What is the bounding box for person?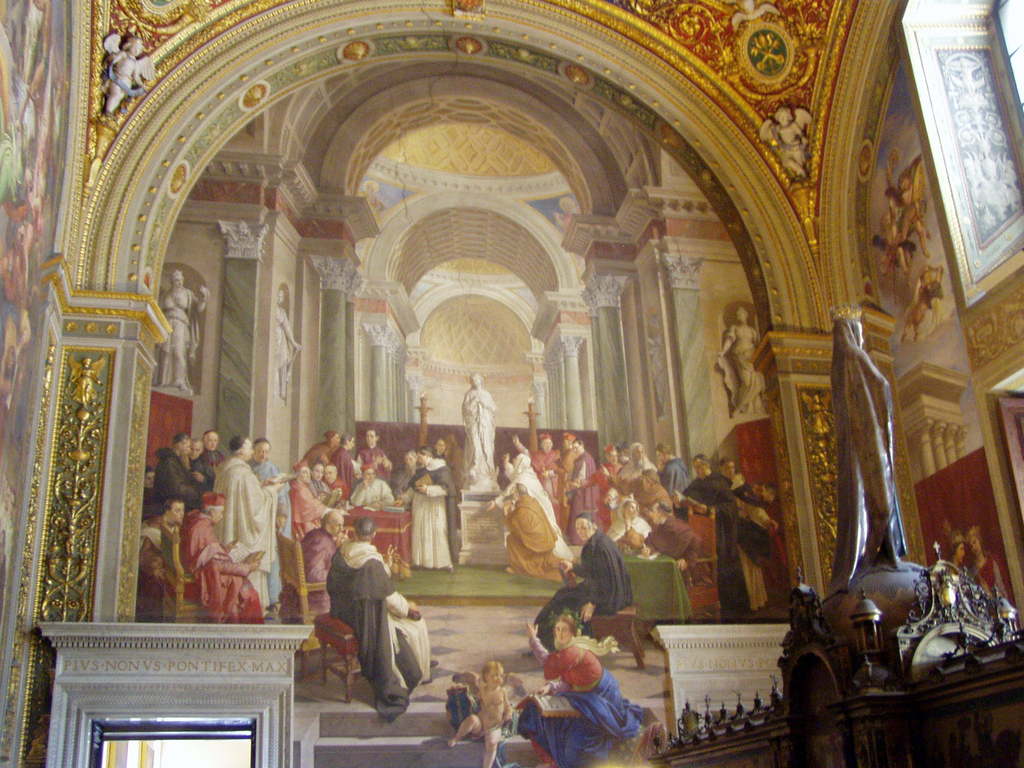
x1=872 y1=212 x2=918 y2=292.
